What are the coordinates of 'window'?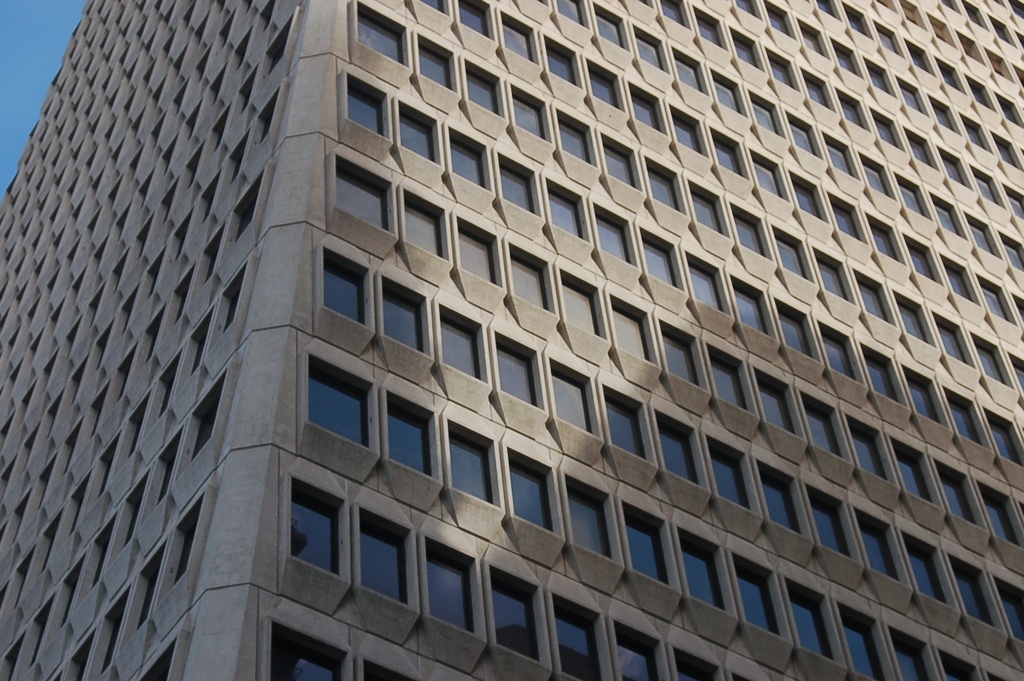
778, 313, 809, 356.
